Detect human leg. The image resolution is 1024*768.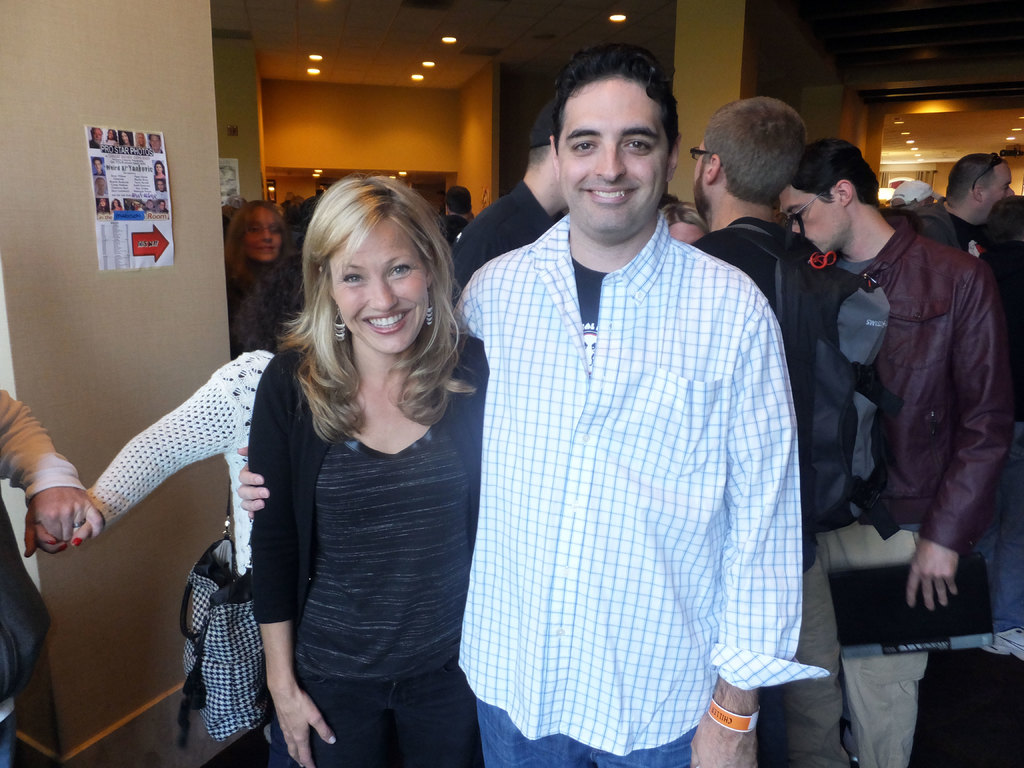
select_region(850, 529, 934, 767).
